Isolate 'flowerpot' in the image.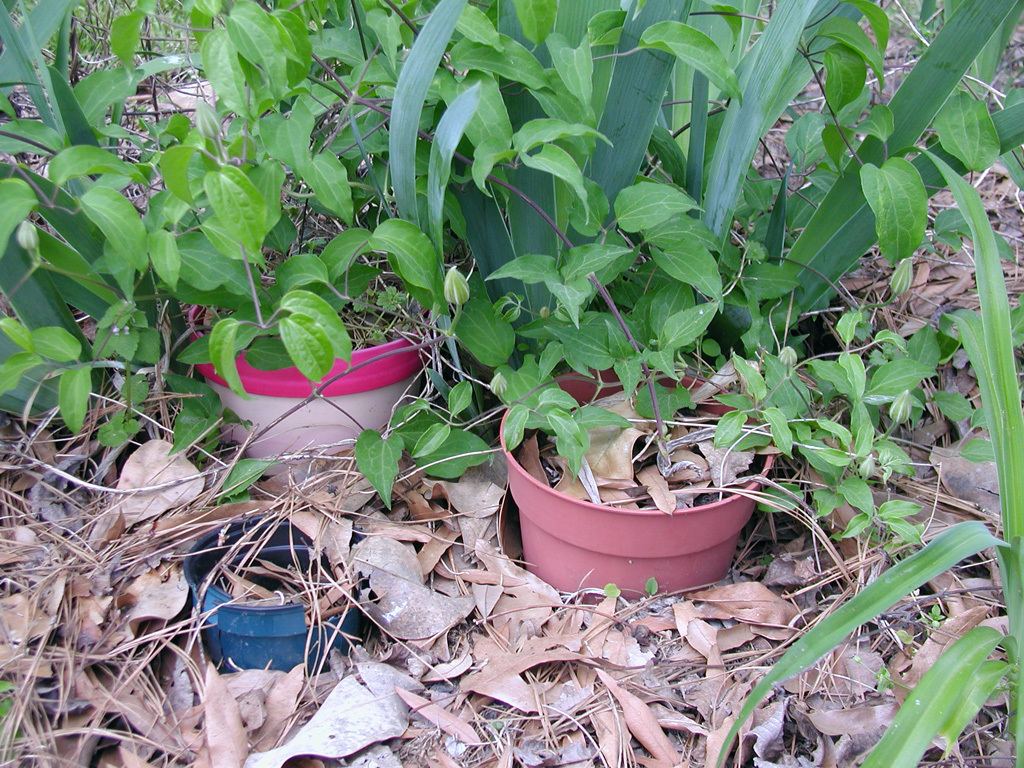
Isolated region: Rect(186, 511, 372, 669).
